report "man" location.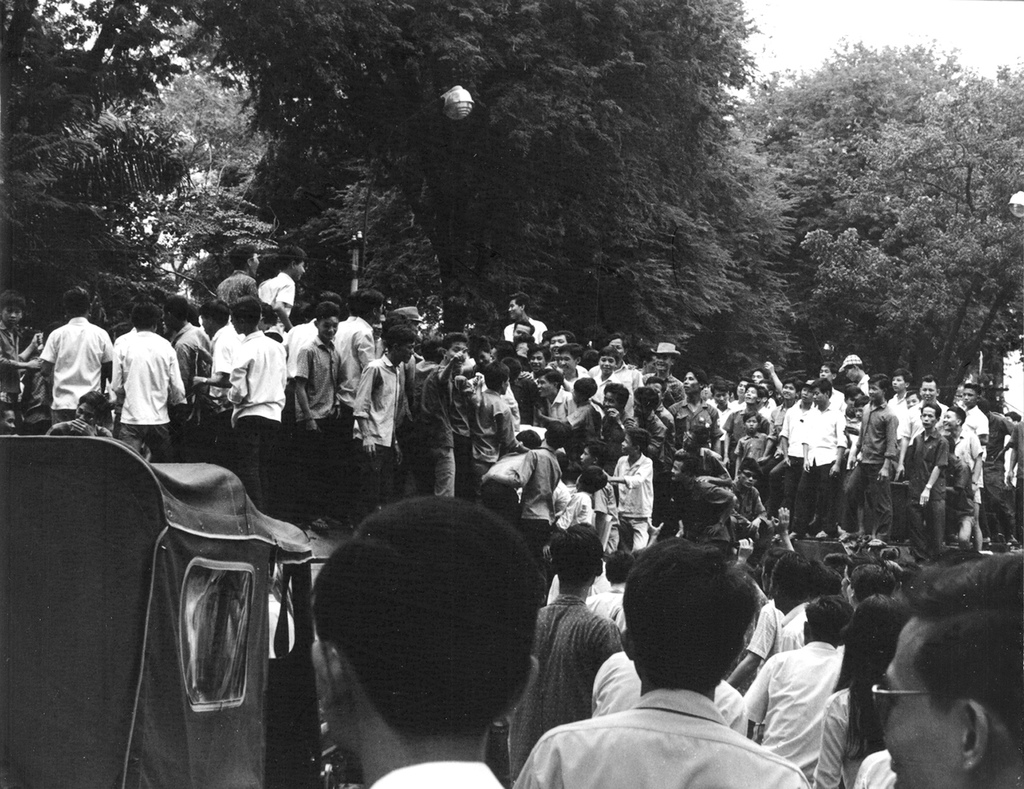
Report: {"x1": 504, "y1": 289, "x2": 541, "y2": 341}.
